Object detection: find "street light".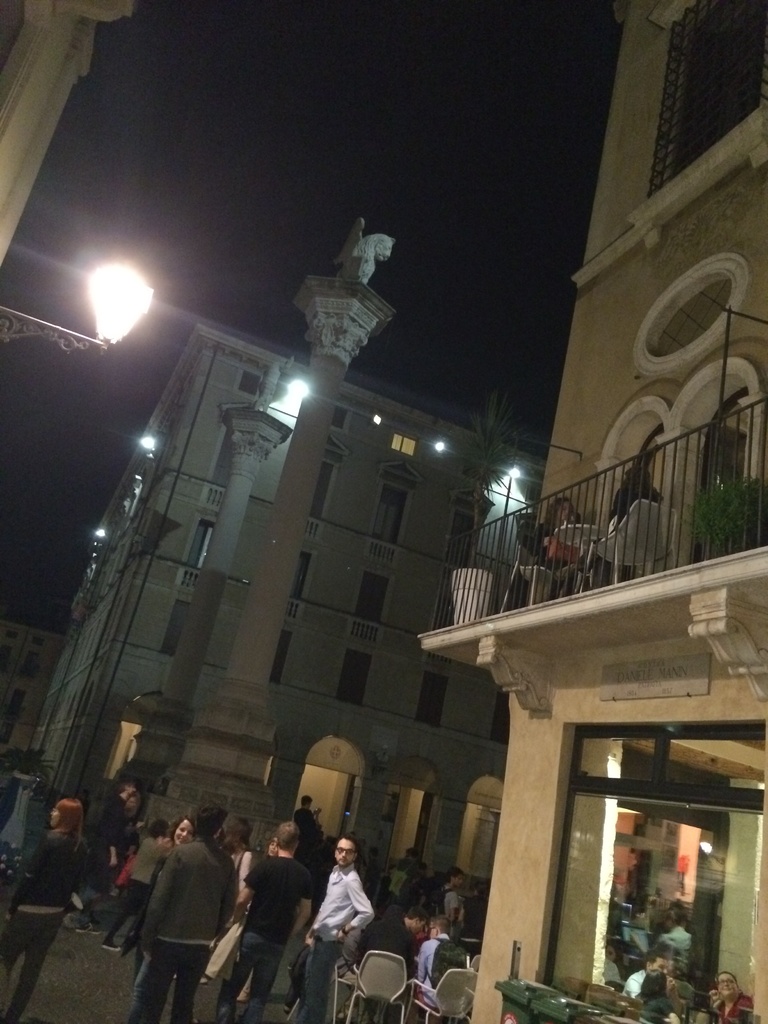
left=33, top=220, right=177, bottom=362.
